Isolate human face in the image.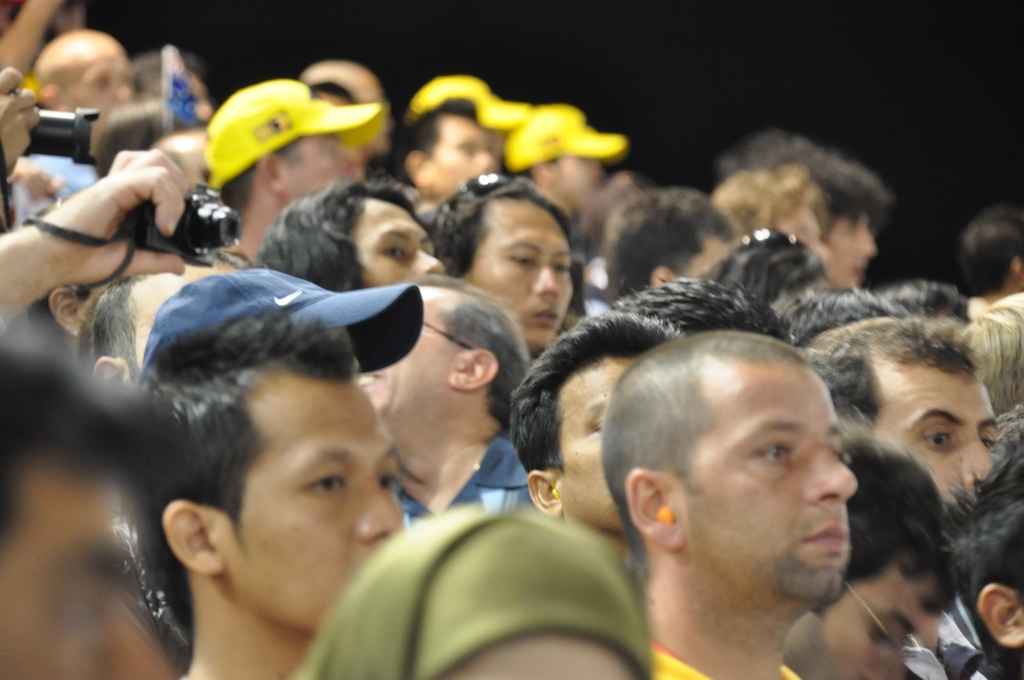
Isolated region: {"x1": 279, "y1": 136, "x2": 356, "y2": 201}.
